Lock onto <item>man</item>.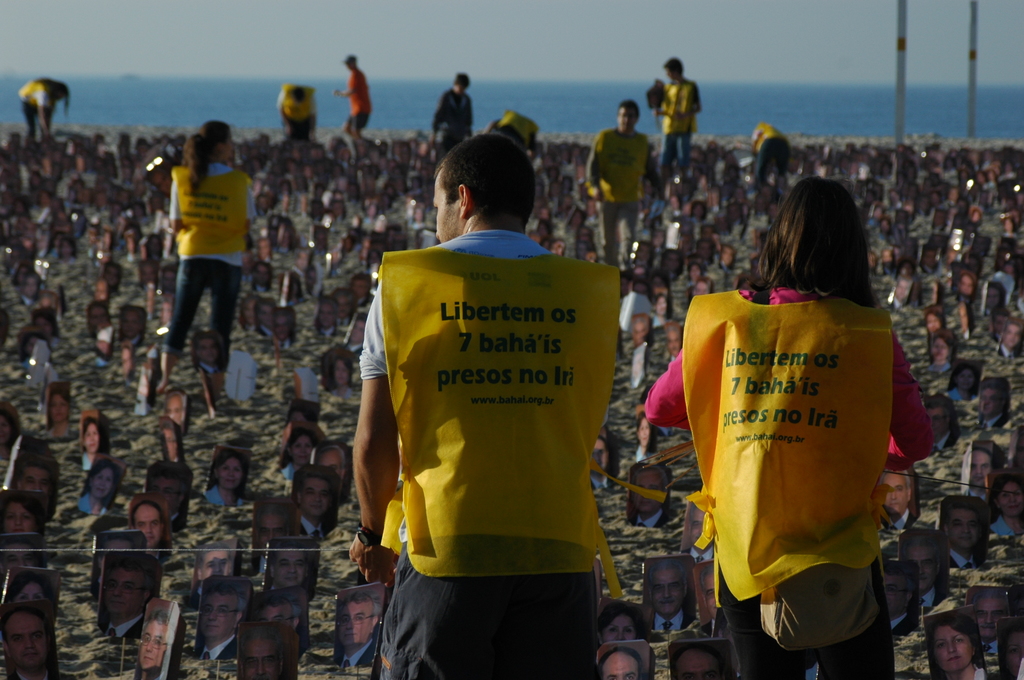
Locked: locate(273, 547, 304, 585).
